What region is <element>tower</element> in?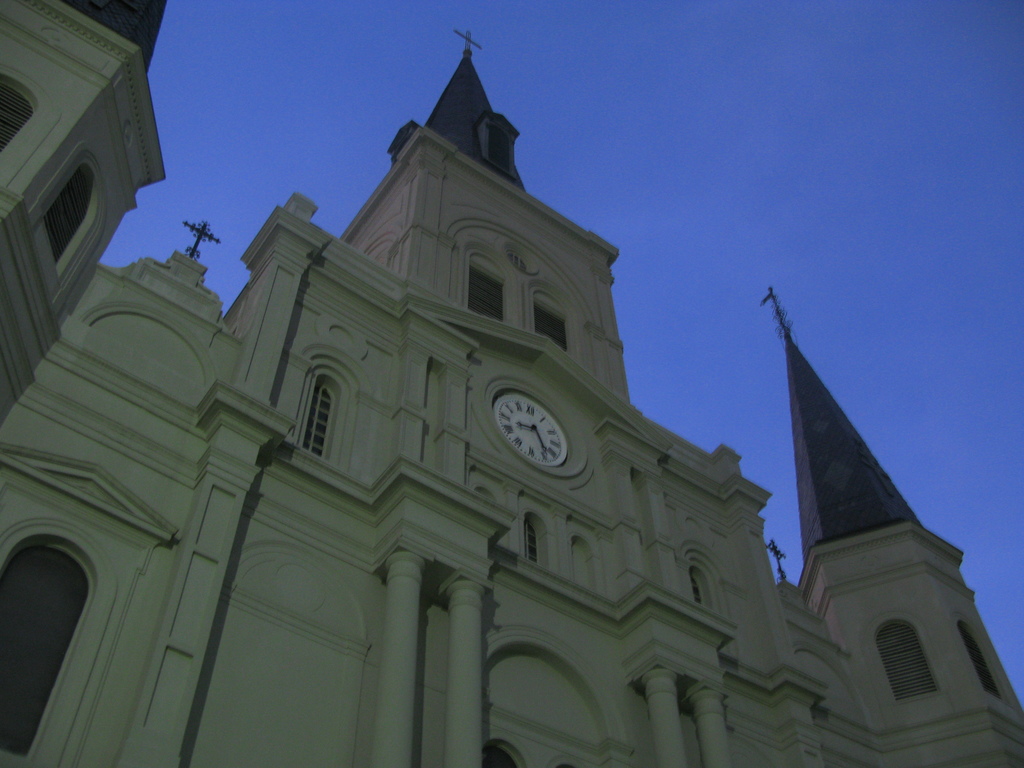
pyautogui.locateOnScreen(0, 19, 1023, 765).
